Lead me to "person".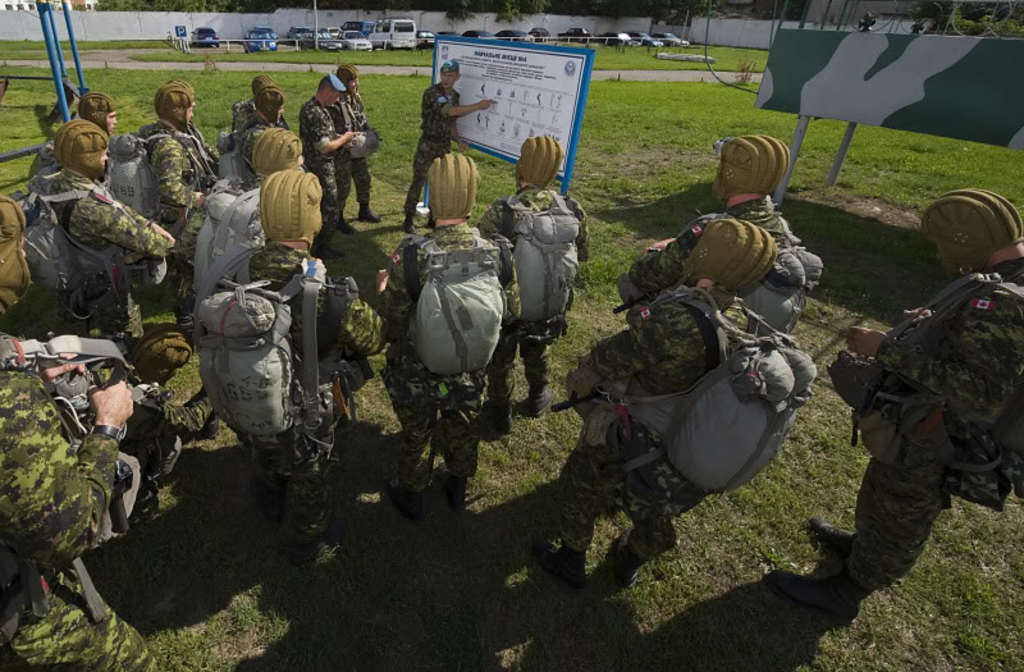
Lead to 394, 61, 498, 230.
